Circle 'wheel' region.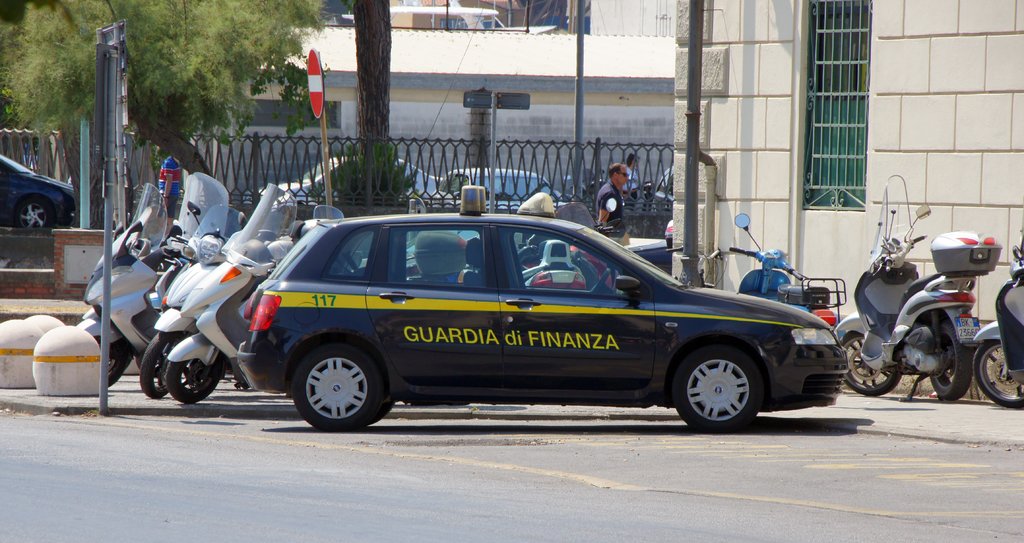
Region: box=[139, 332, 188, 400].
